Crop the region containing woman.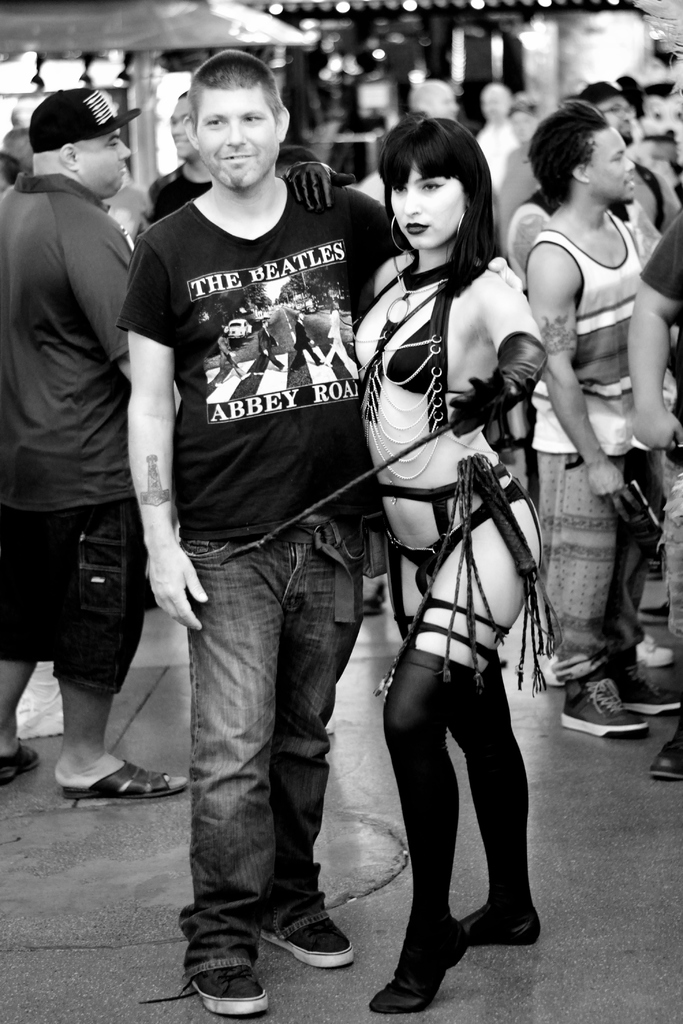
Crop region: box=[326, 90, 563, 993].
